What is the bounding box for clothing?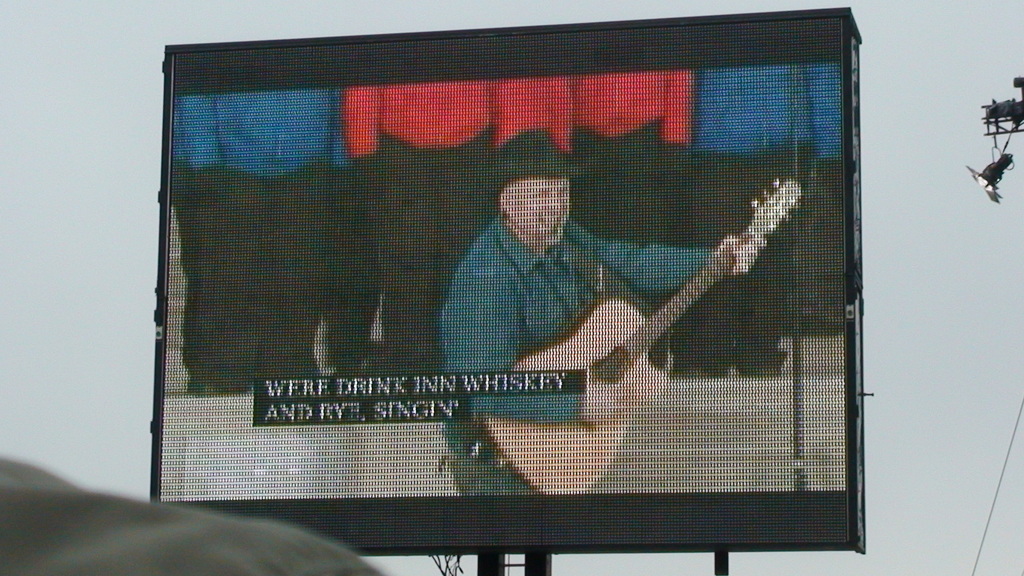
BBox(431, 211, 712, 504).
